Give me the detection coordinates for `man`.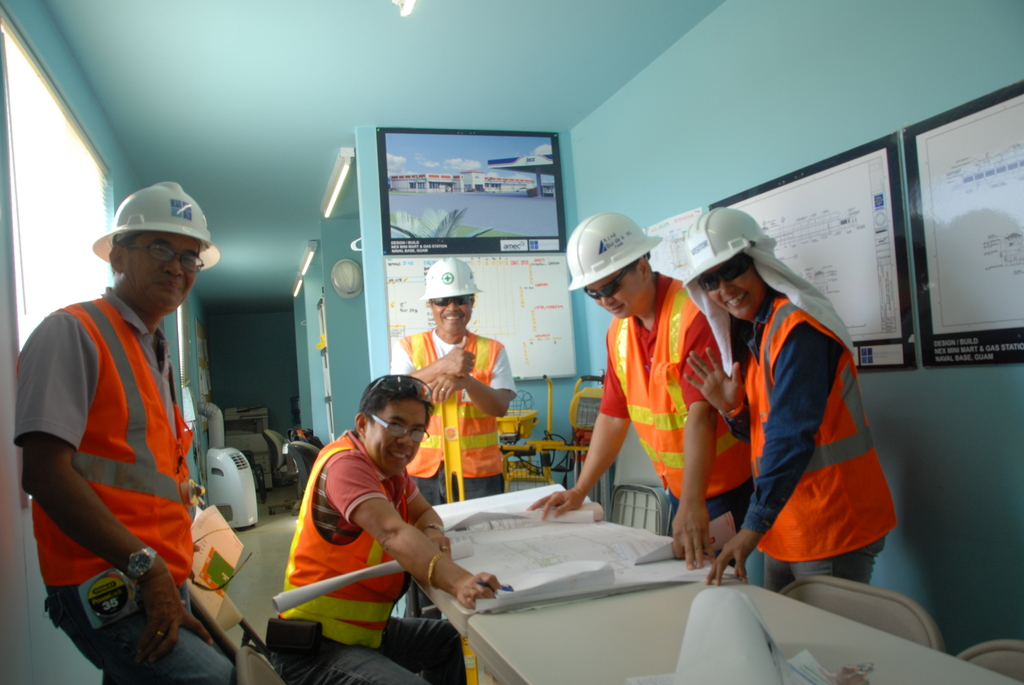
pyautogui.locateOnScreen(706, 203, 897, 593).
